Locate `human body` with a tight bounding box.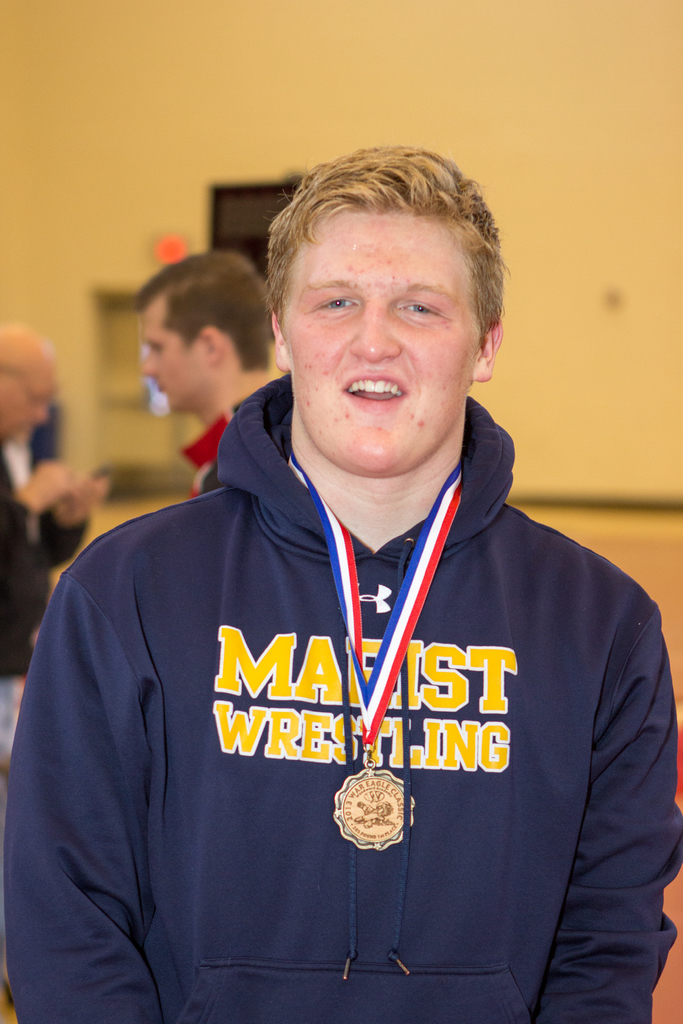
(1,147,680,1022).
